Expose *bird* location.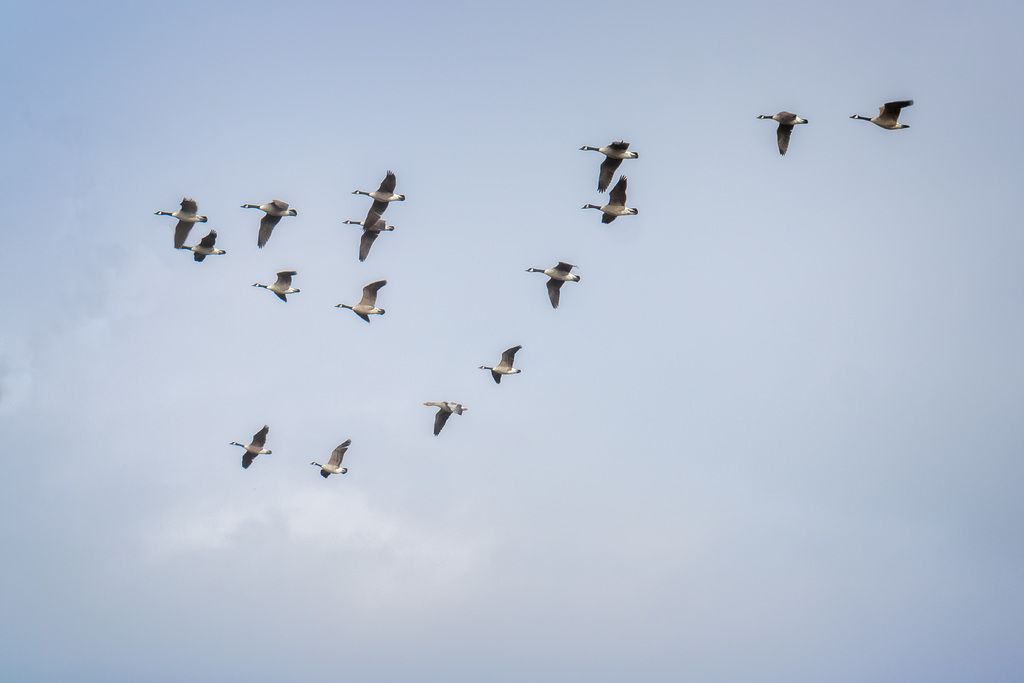
Exposed at x1=837 y1=92 x2=916 y2=140.
